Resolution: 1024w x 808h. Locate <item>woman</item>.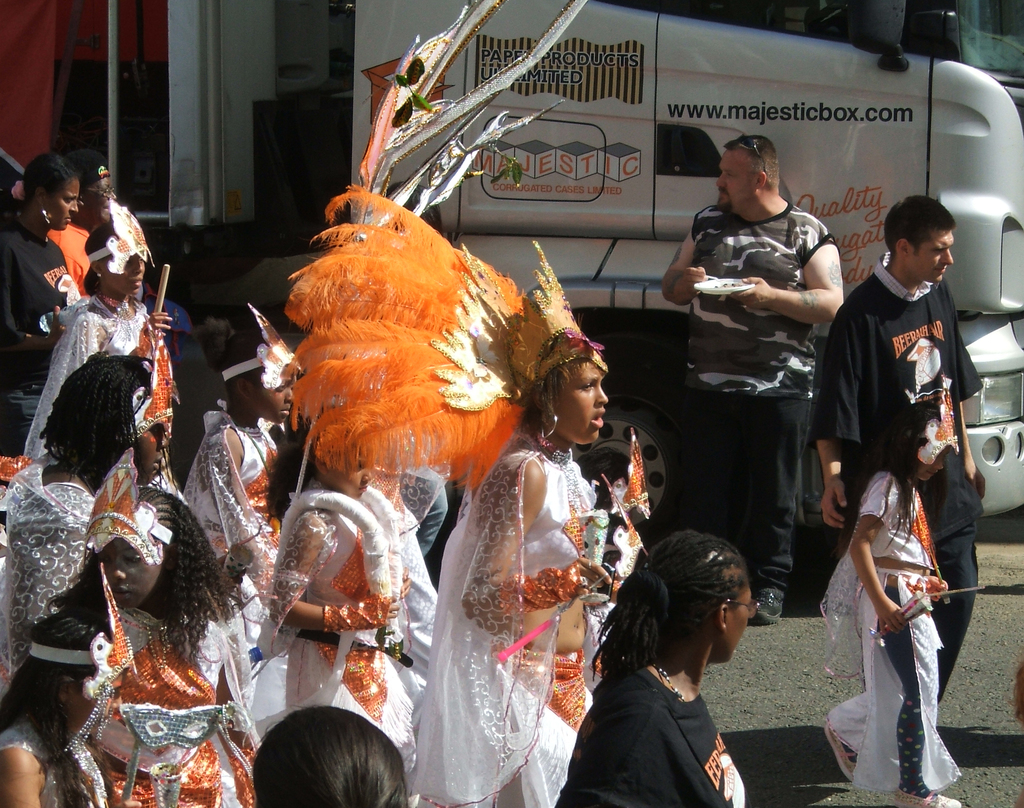
<region>406, 305, 614, 807</region>.
